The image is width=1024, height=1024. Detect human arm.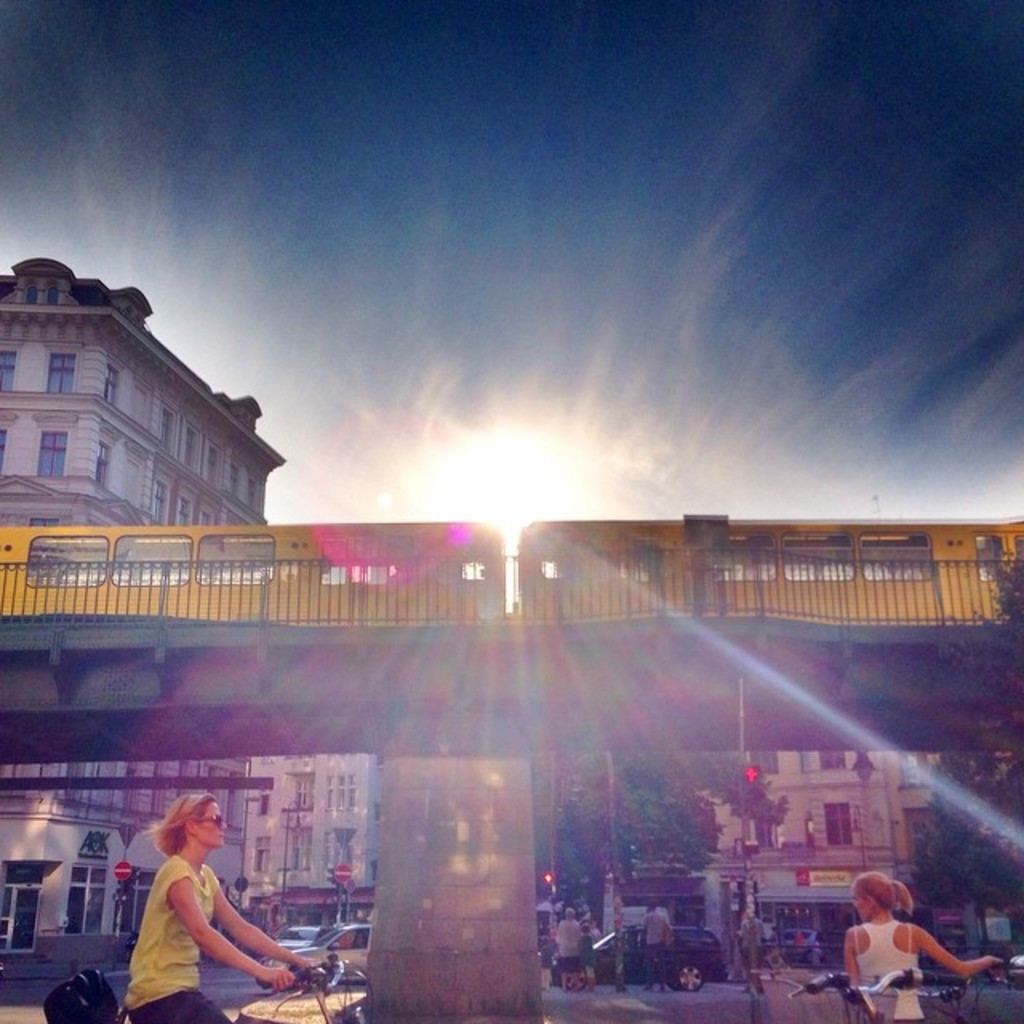
Detection: <bbox>912, 922, 998, 981</bbox>.
